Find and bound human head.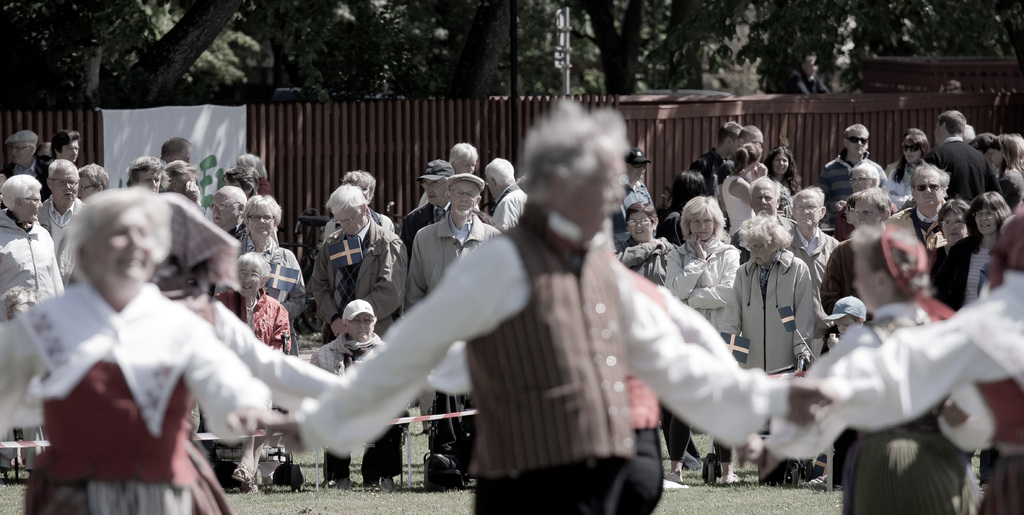
Bound: [795,188,831,233].
